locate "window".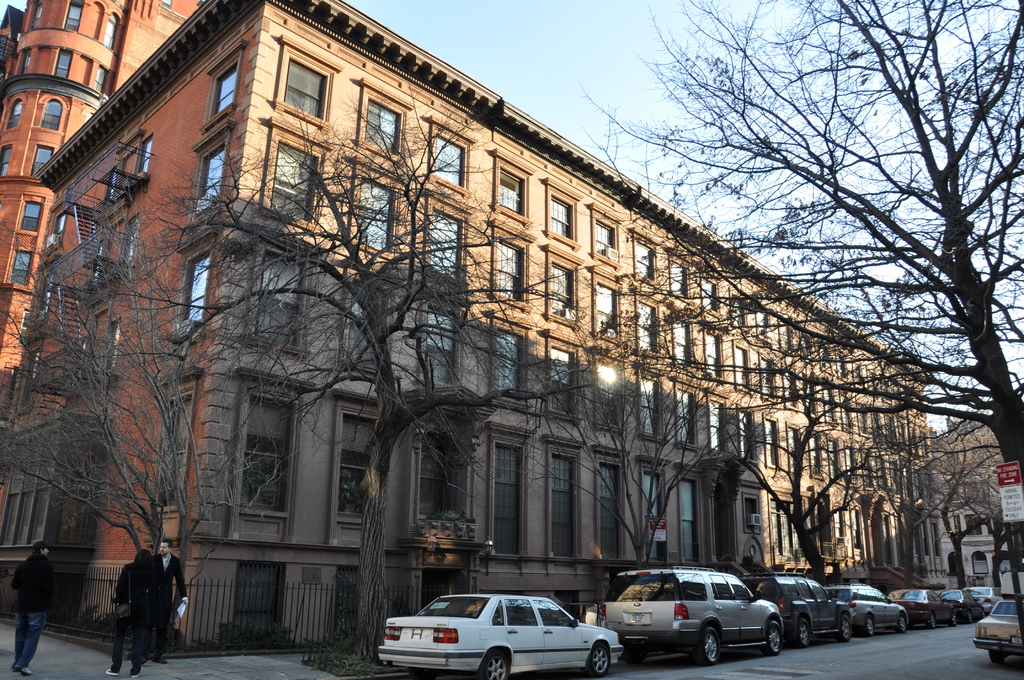
Bounding box: 675 318 687 360.
